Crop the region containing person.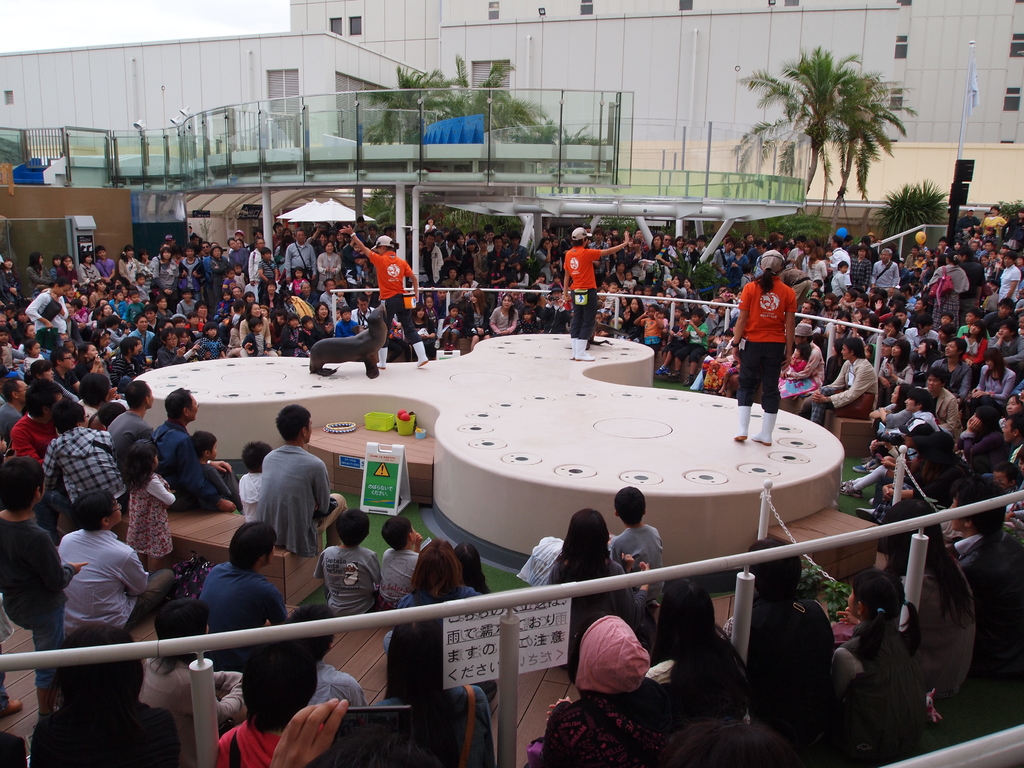
Crop region: x1=656 y1=233 x2=662 y2=250.
